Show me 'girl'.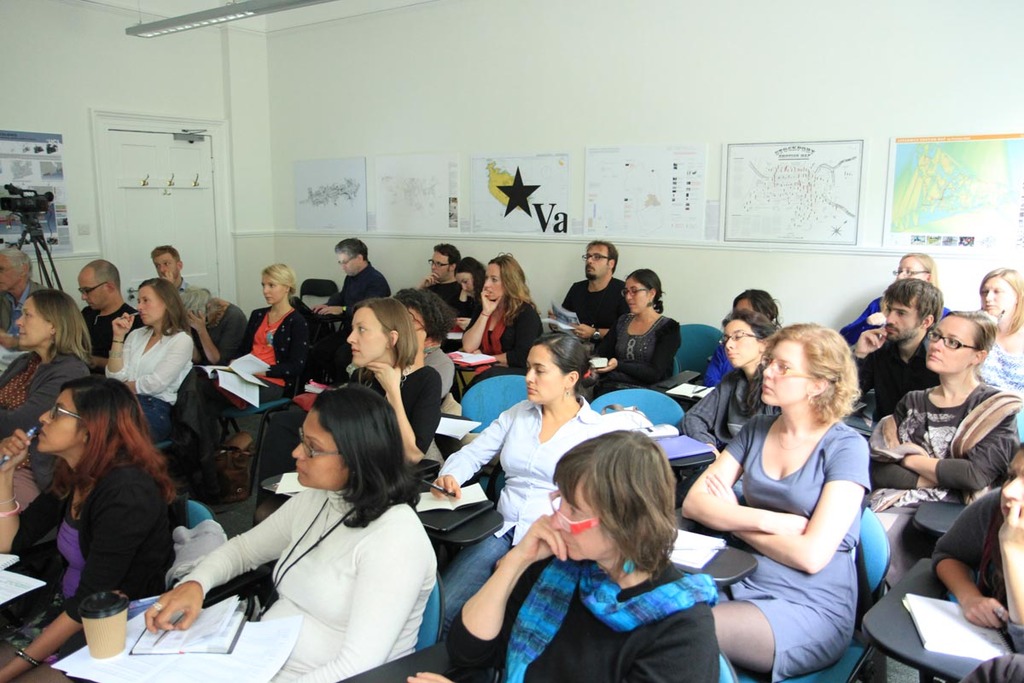
'girl' is here: x1=195 y1=263 x2=313 y2=431.
